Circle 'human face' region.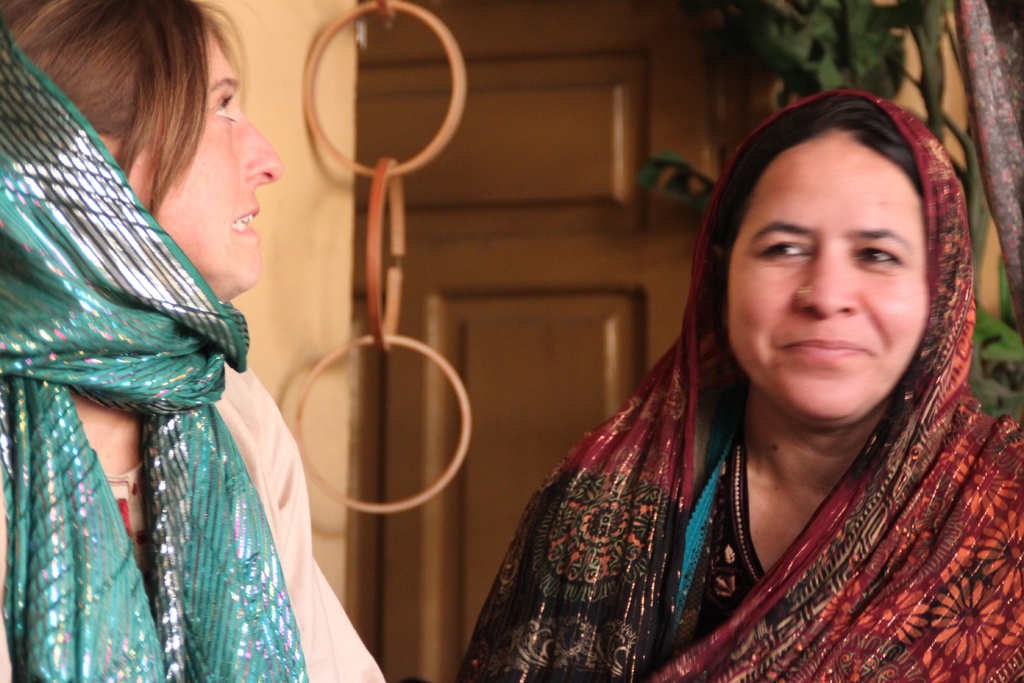
Region: {"left": 728, "top": 143, "right": 930, "bottom": 416}.
